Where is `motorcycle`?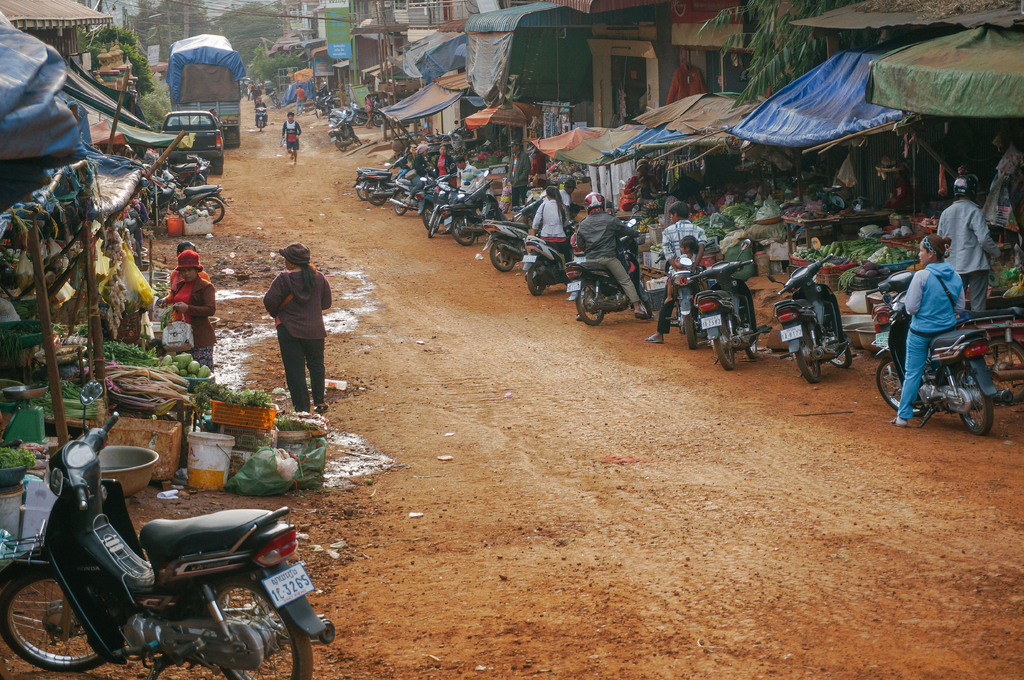
box(557, 210, 653, 326).
